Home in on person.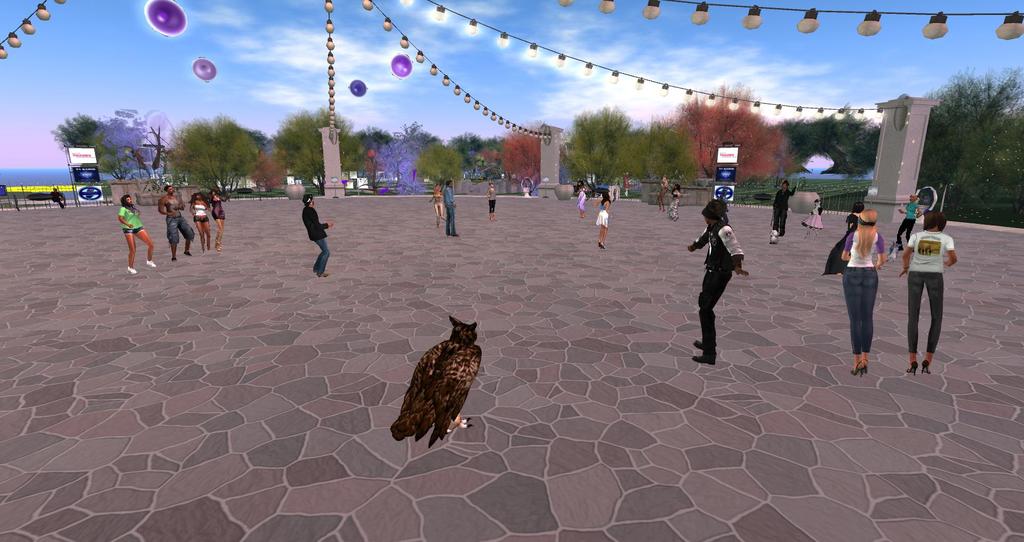
Homed in at left=486, top=177, right=503, bottom=223.
